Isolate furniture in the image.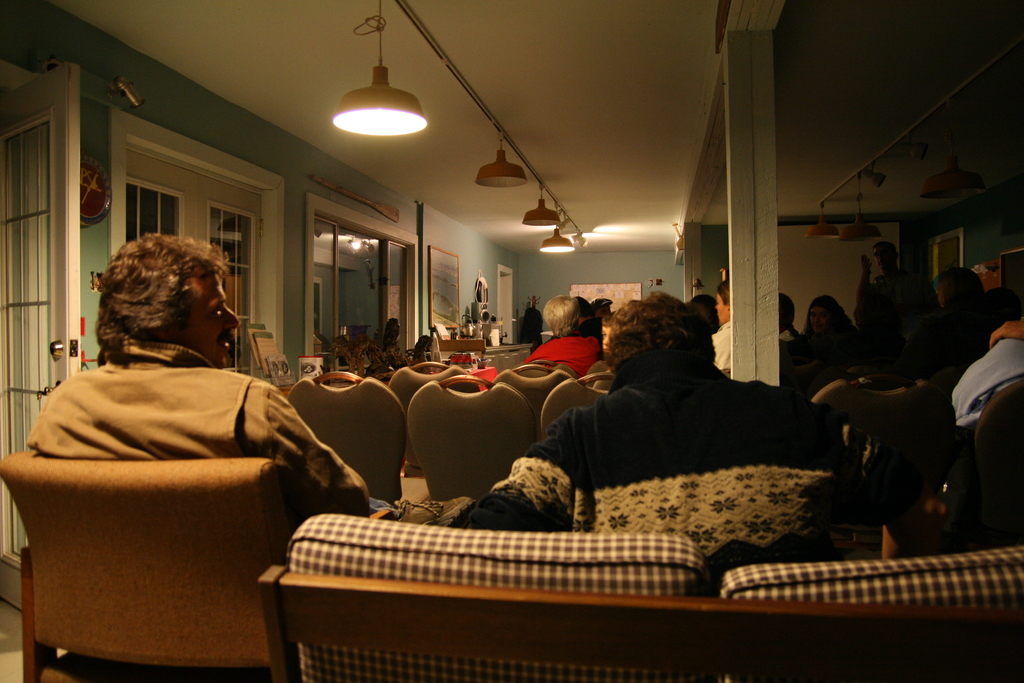
Isolated region: Rect(259, 510, 1023, 682).
